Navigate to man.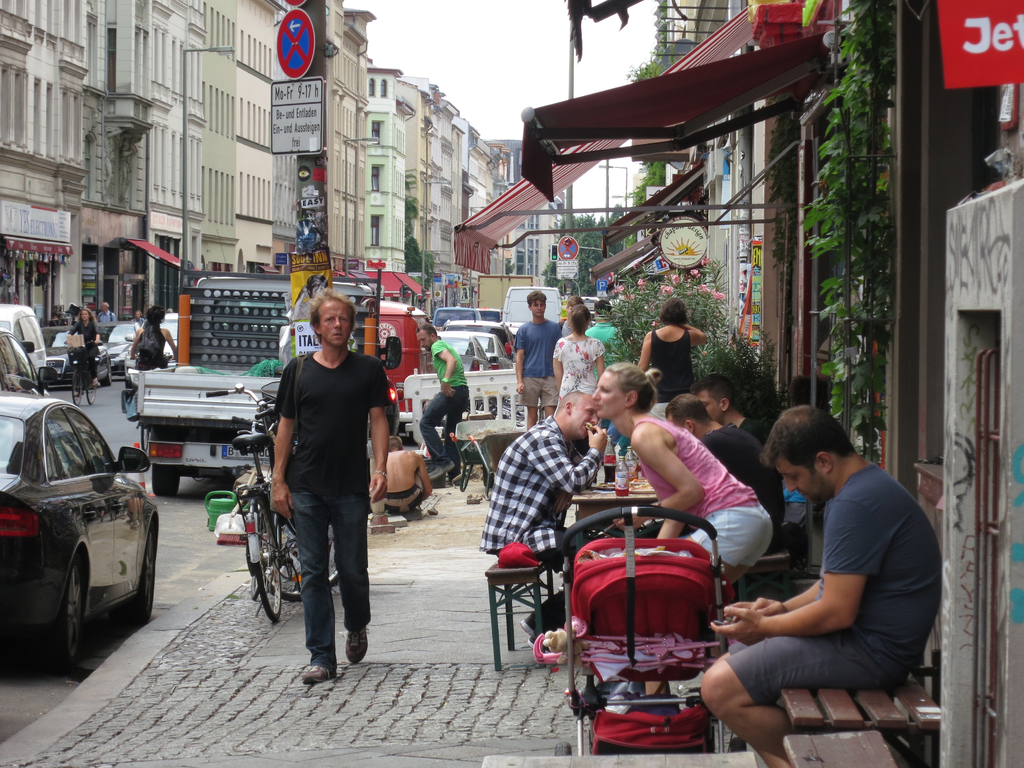
Navigation target: 558:292:586:337.
